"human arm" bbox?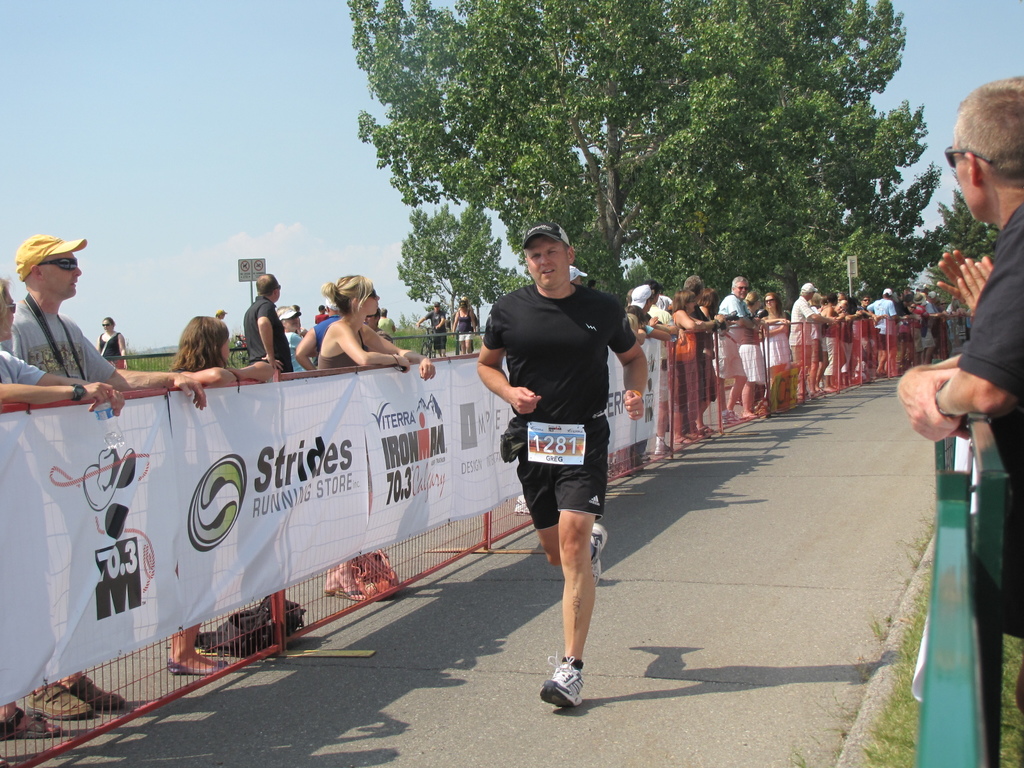
x1=433 y1=309 x2=449 y2=329
